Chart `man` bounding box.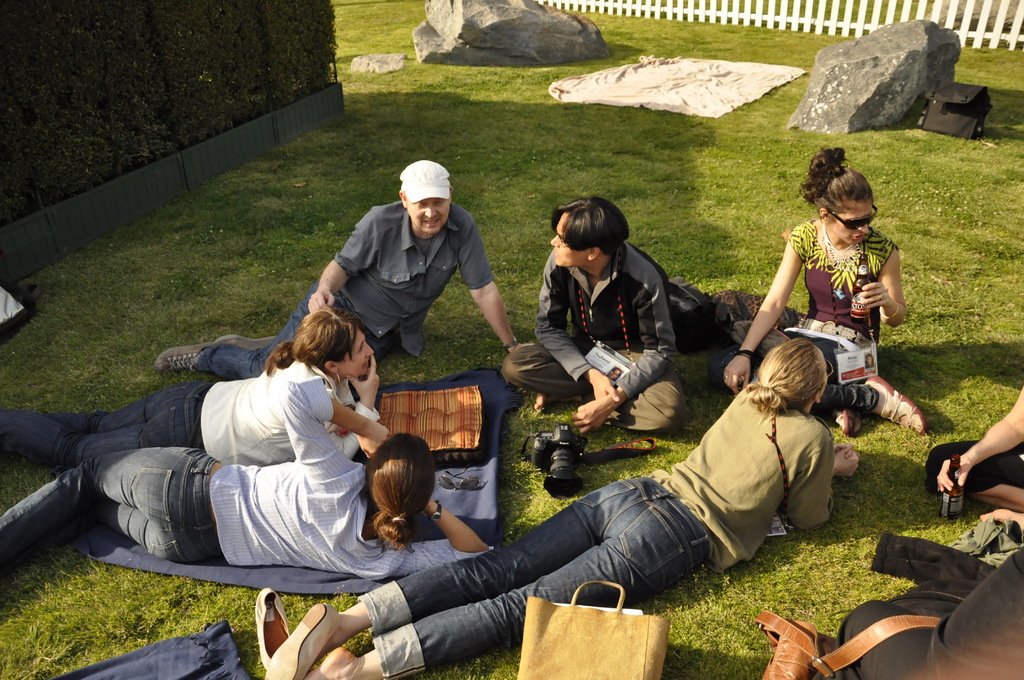
Charted: [497,197,687,437].
